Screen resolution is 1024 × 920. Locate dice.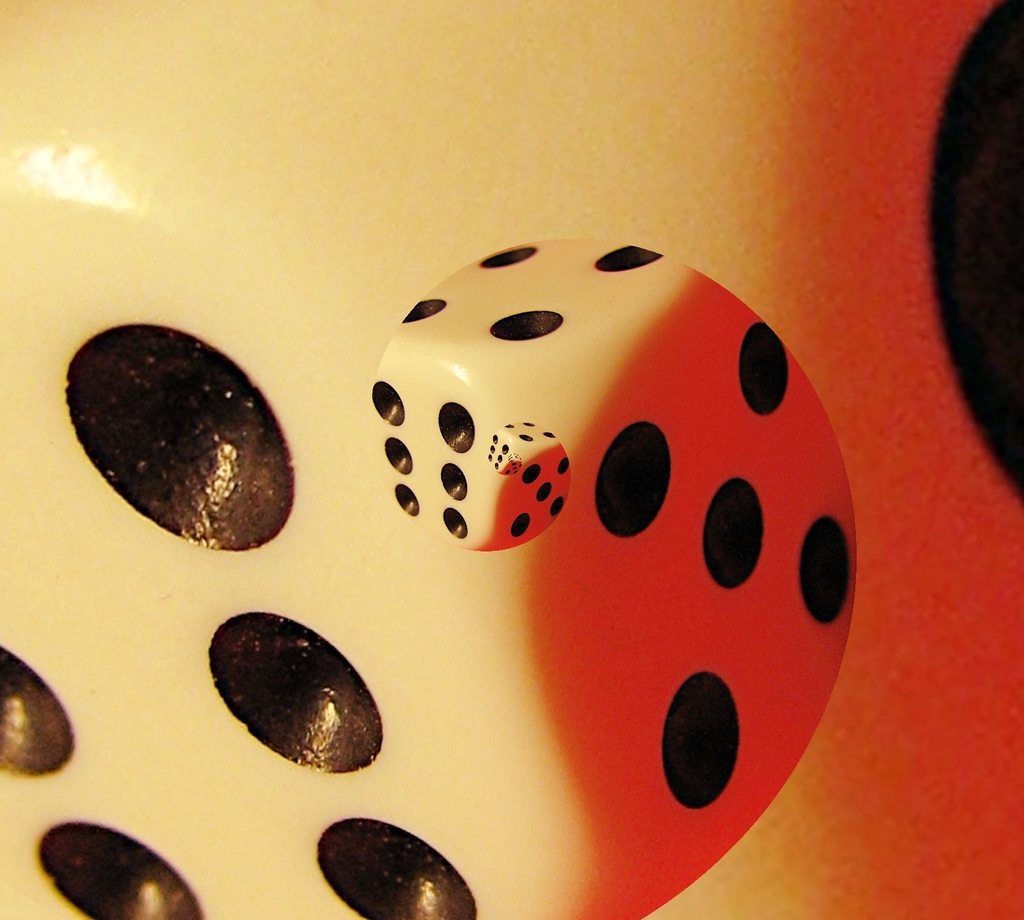
crop(0, 0, 1023, 918).
